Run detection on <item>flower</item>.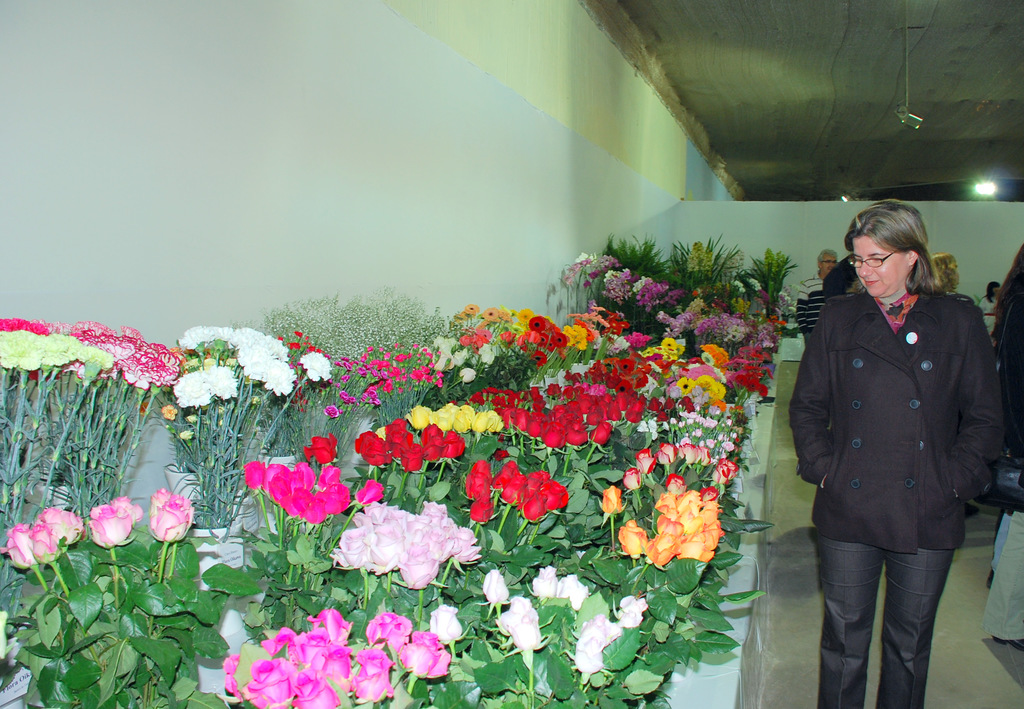
Result: select_region(484, 567, 513, 611).
